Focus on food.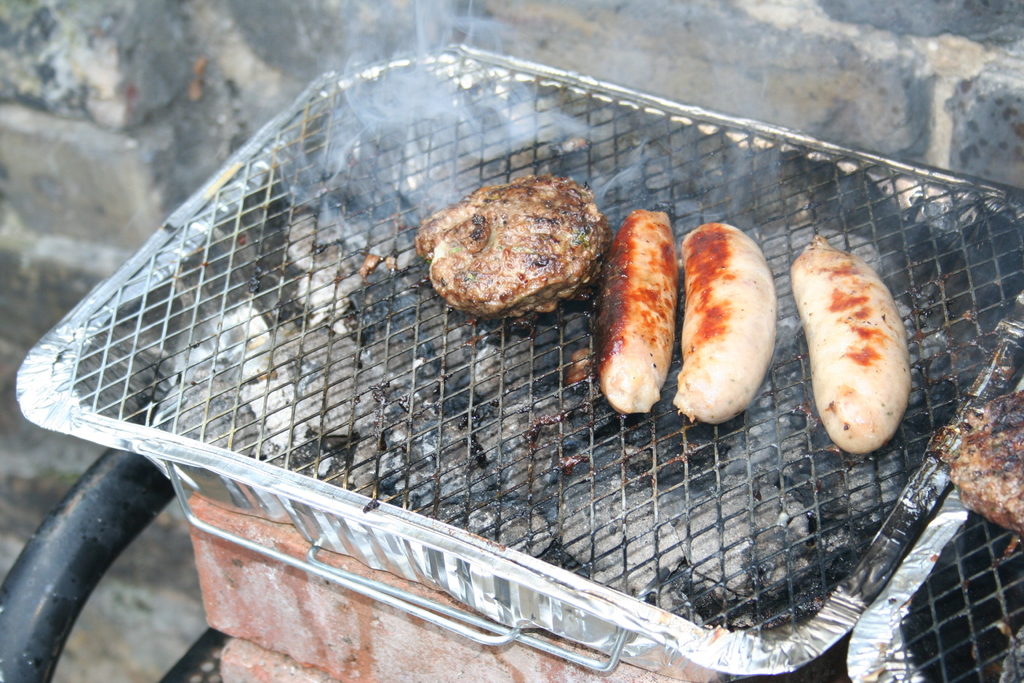
Focused at Rect(797, 244, 900, 463).
